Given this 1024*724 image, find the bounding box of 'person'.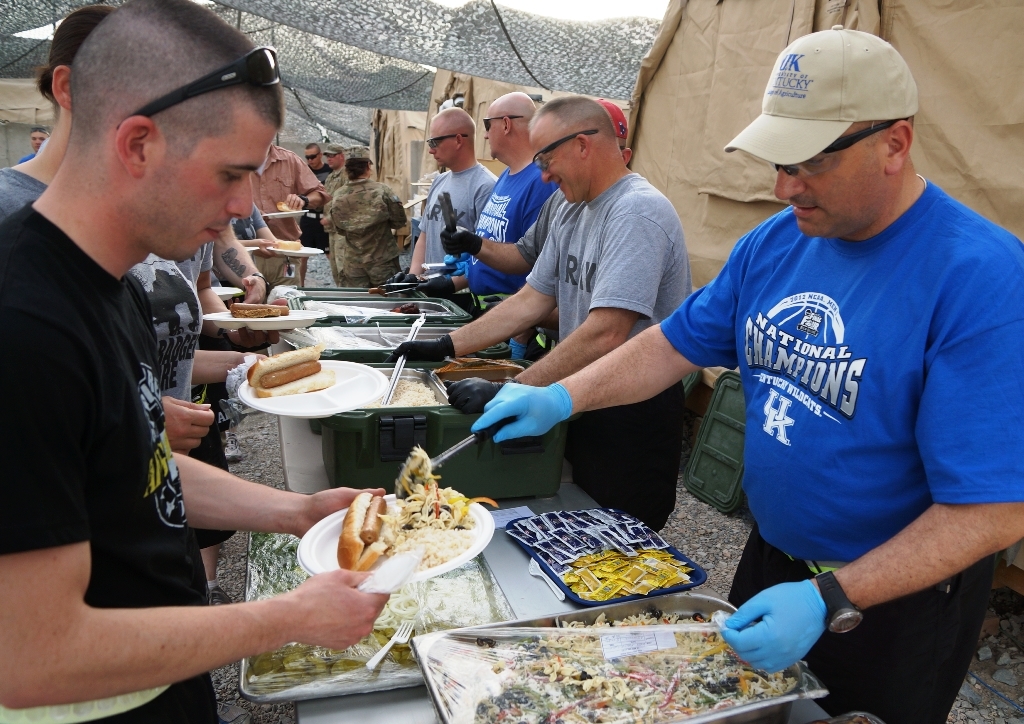
{"left": 317, "top": 141, "right": 349, "bottom": 213}.
